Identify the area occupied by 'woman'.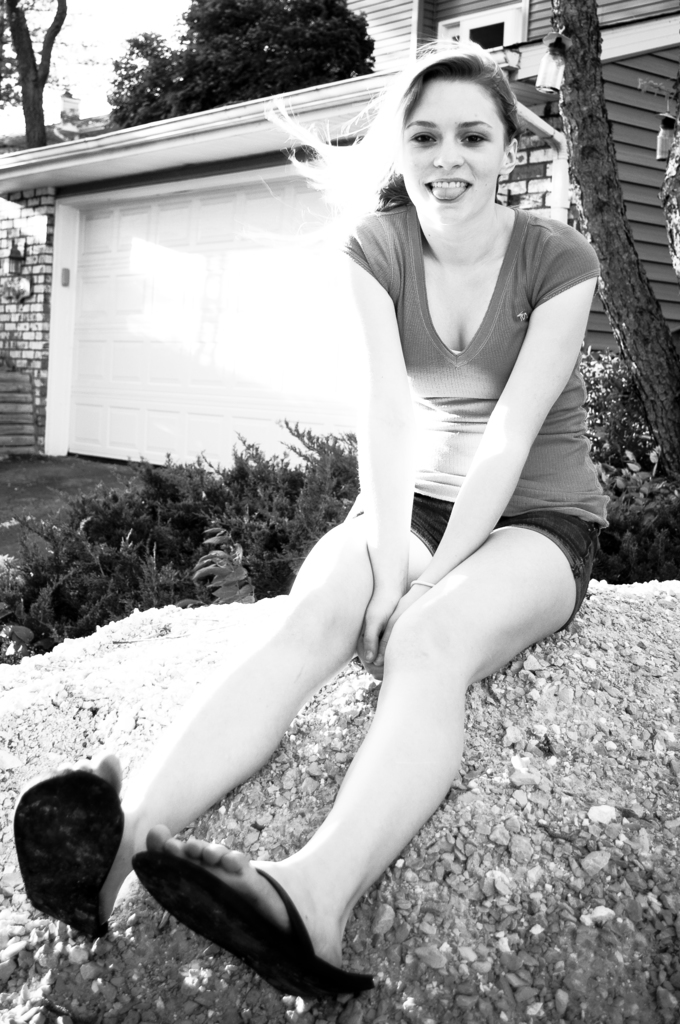
Area: crop(162, 33, 606, 993).
